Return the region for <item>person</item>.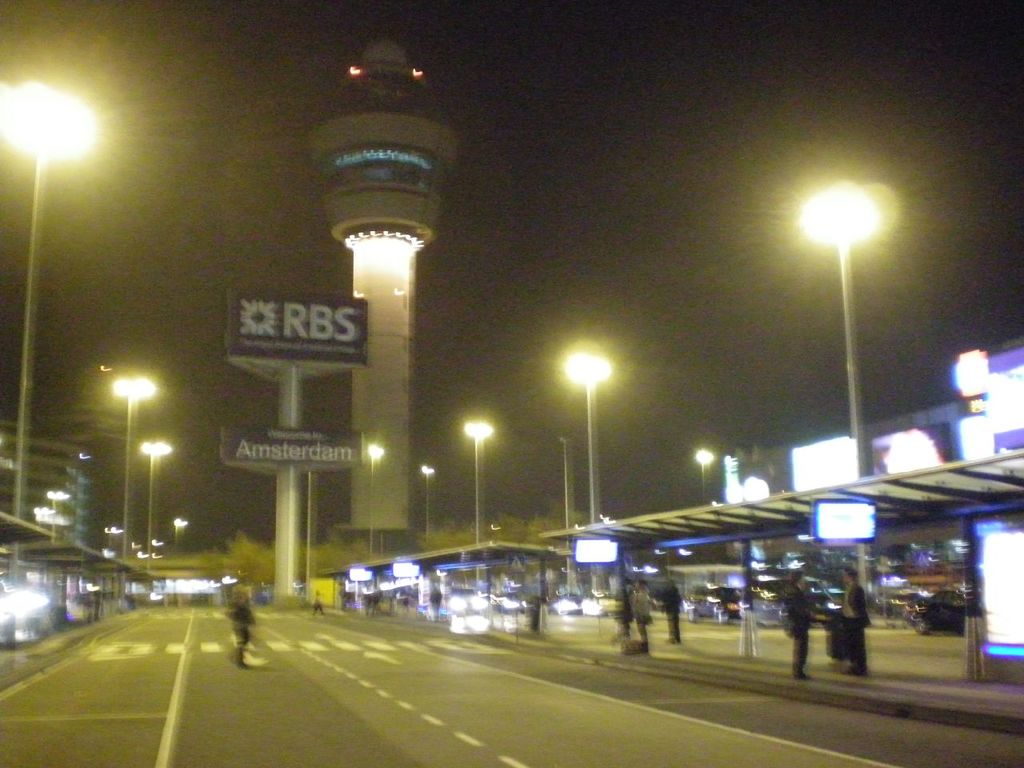
crop(772, 564, 812, 660).
